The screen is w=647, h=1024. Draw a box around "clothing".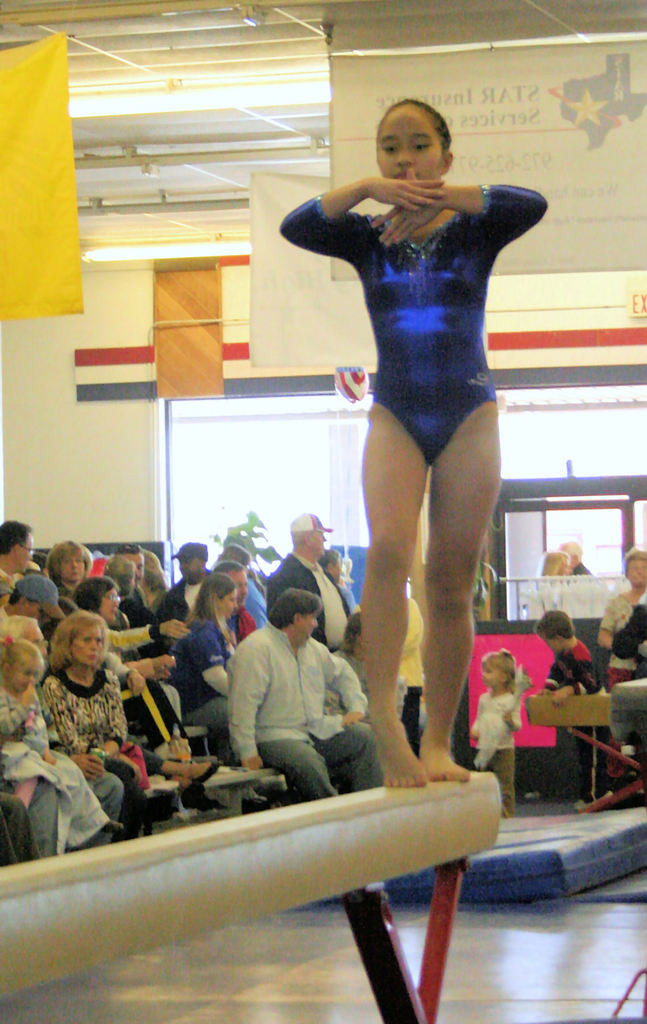
543, 643, 594, 795.
